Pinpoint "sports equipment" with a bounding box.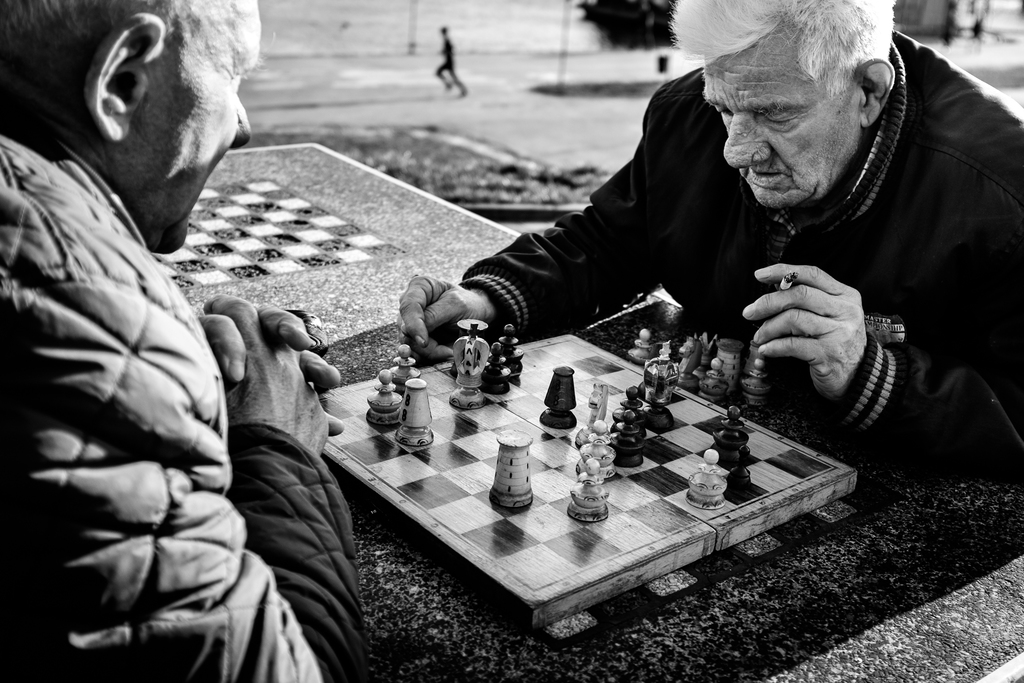
left=150, top=173, right=414, bottom=287.
